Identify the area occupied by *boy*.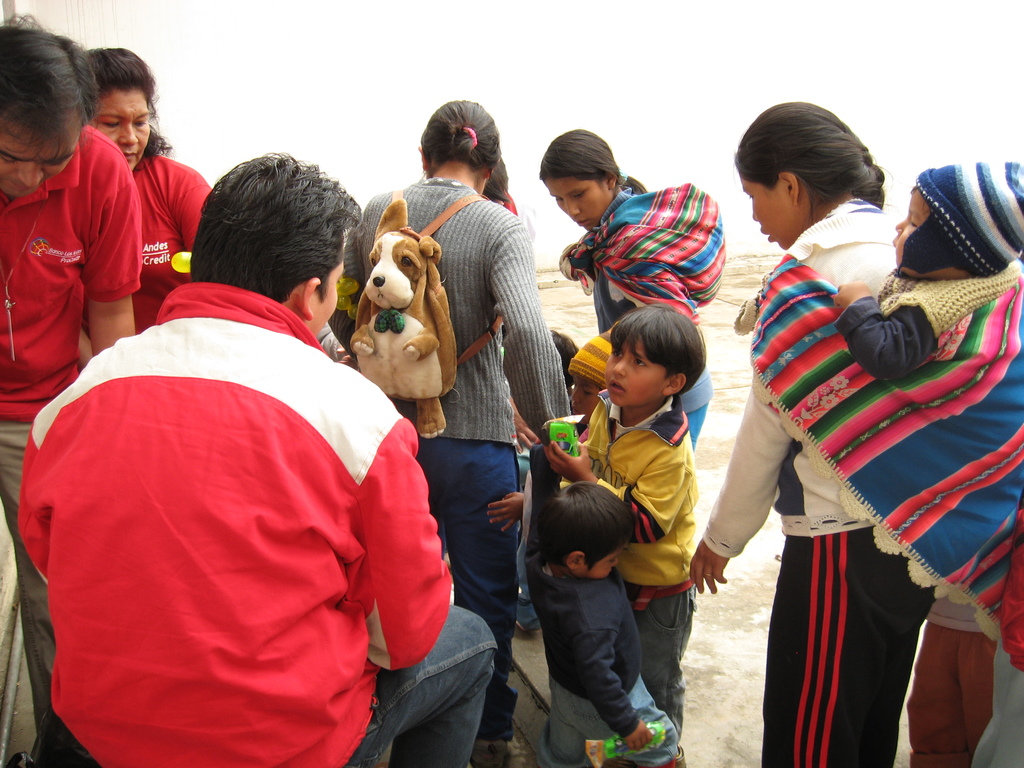
Area: pyautogui.locateOnScreen(545, 302, 711, 739).
